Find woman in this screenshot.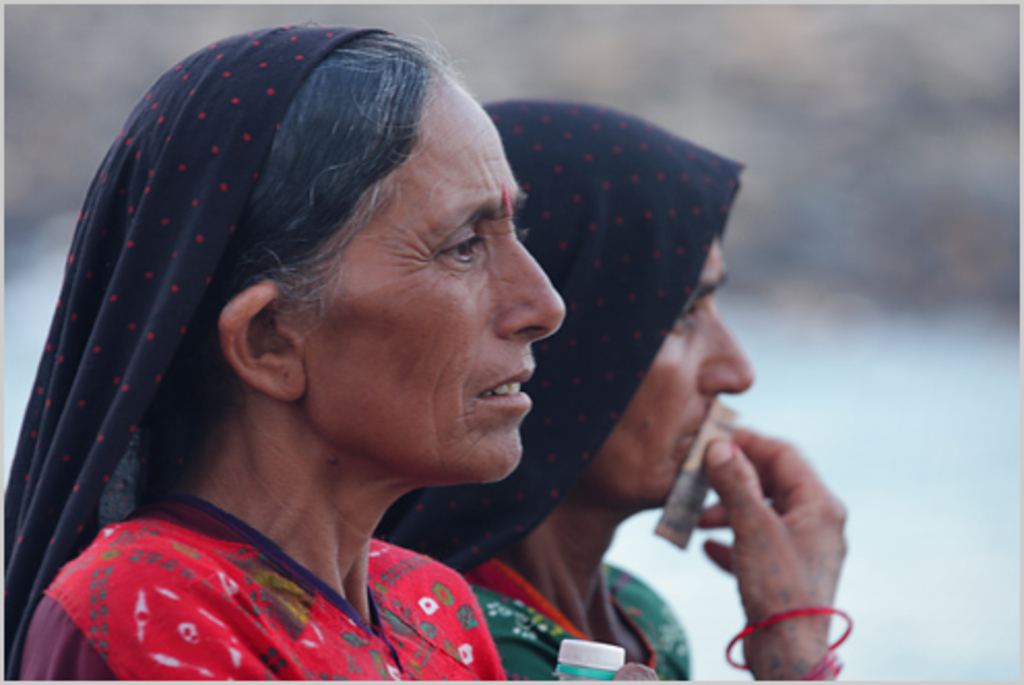
The bounding box for woman is select_region(374, 93, 853, 683).
